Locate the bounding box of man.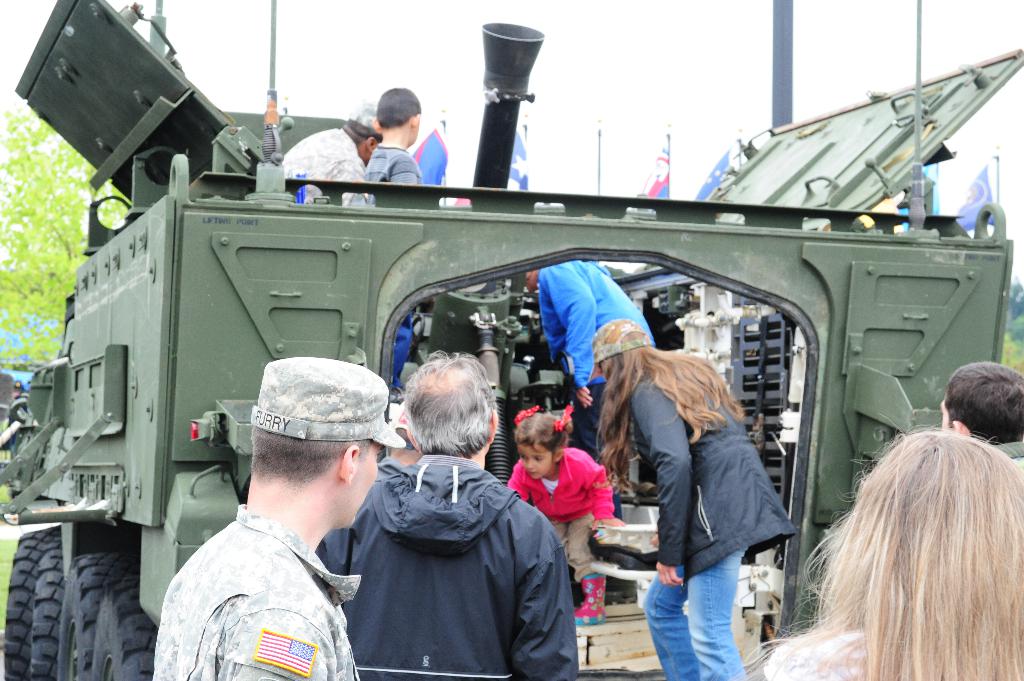
Bounding box: 522,260,656,520.
